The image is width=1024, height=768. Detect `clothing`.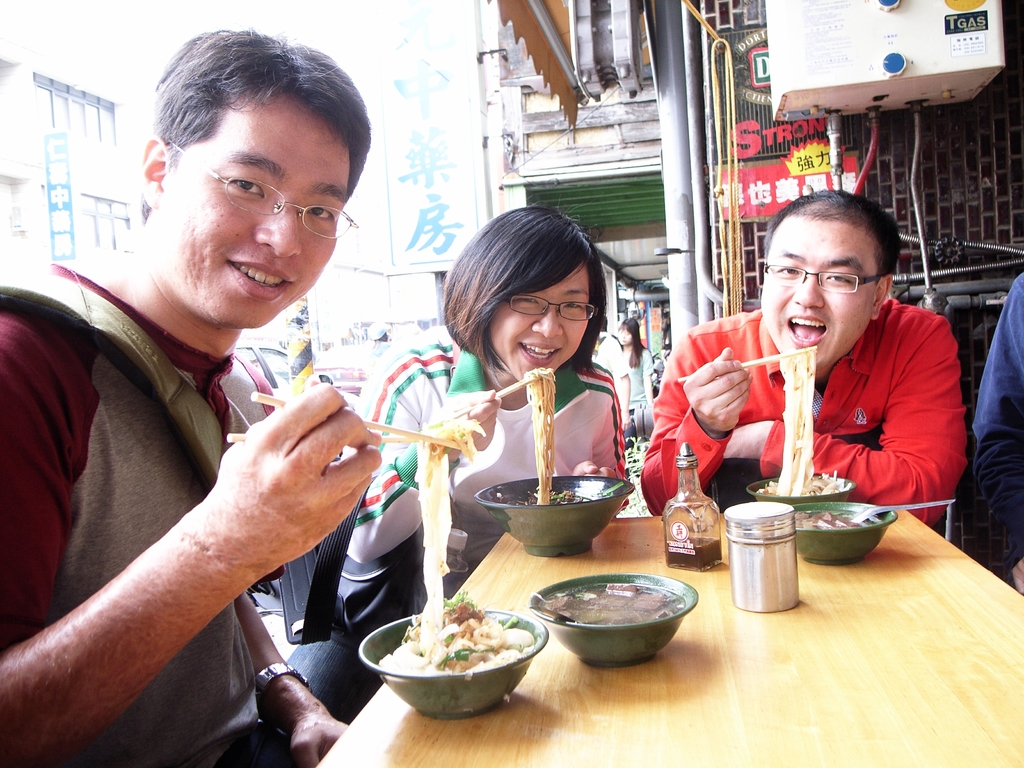
Detection: x1=283, y1=323, x2=633, y2=722.
